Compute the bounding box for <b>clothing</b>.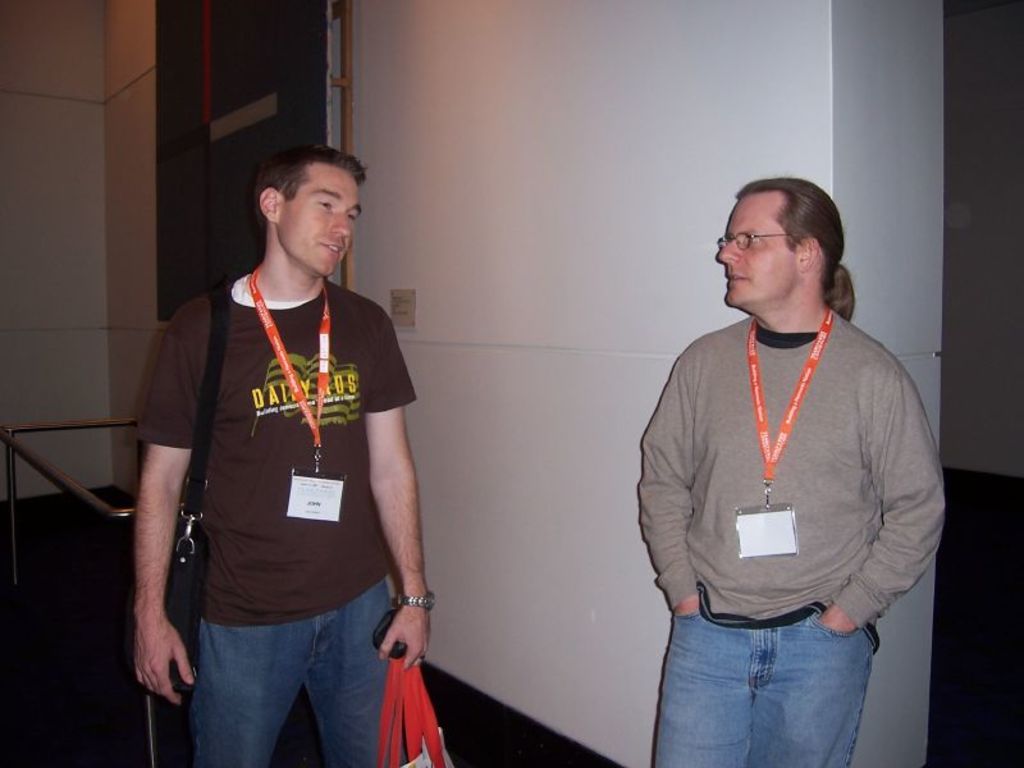
Rect(639, 314, 924, 635).
